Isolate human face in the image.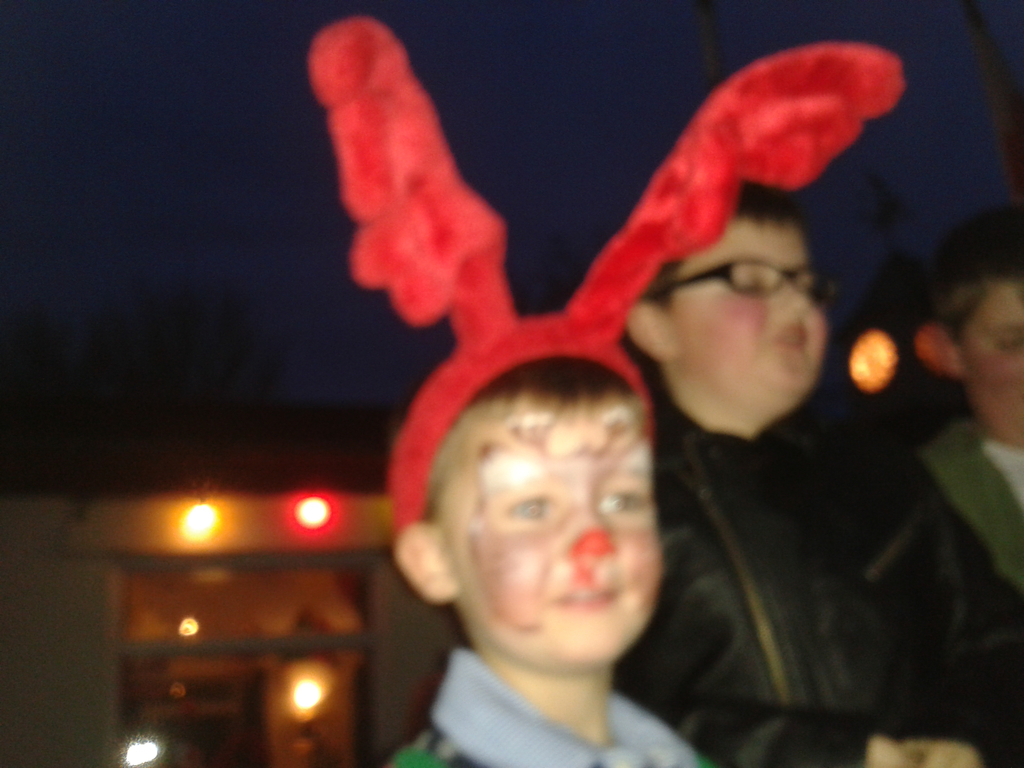
Isolated region: (x1=673, y1=219, x2=831, y2=417).
